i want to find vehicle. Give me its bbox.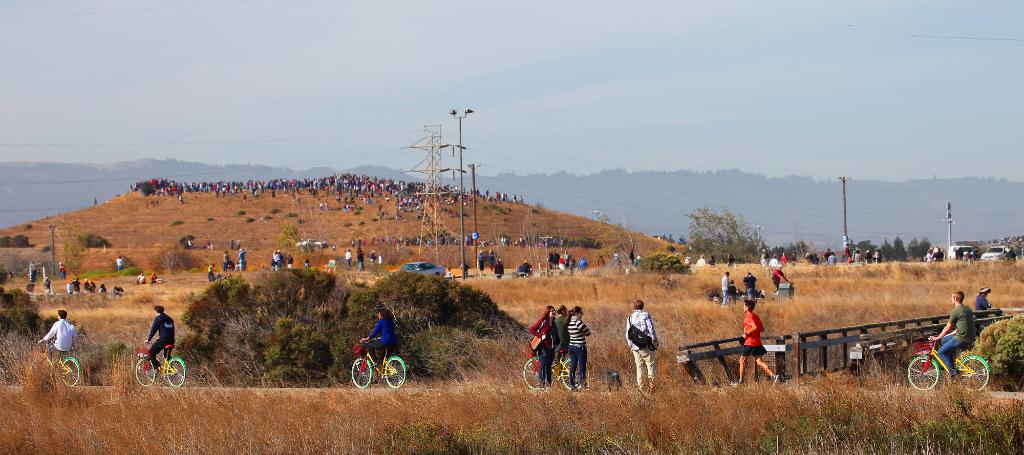
x1=349 y1=334 x2=404 y2=388.
